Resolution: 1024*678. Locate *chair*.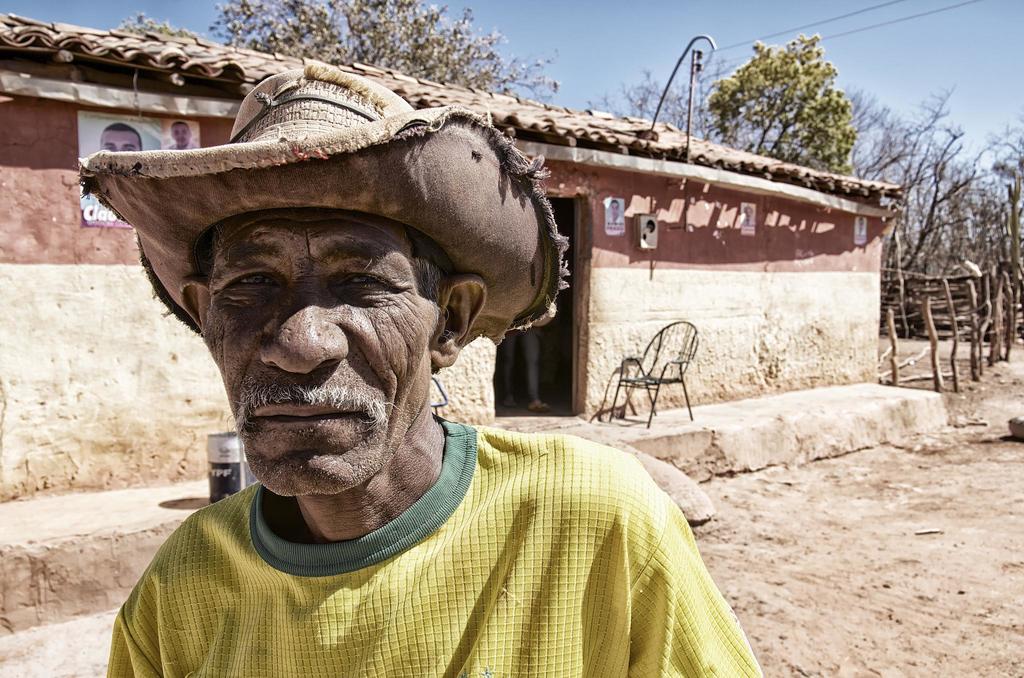
<bbox>605, 325, 708, 435</bbox>.
